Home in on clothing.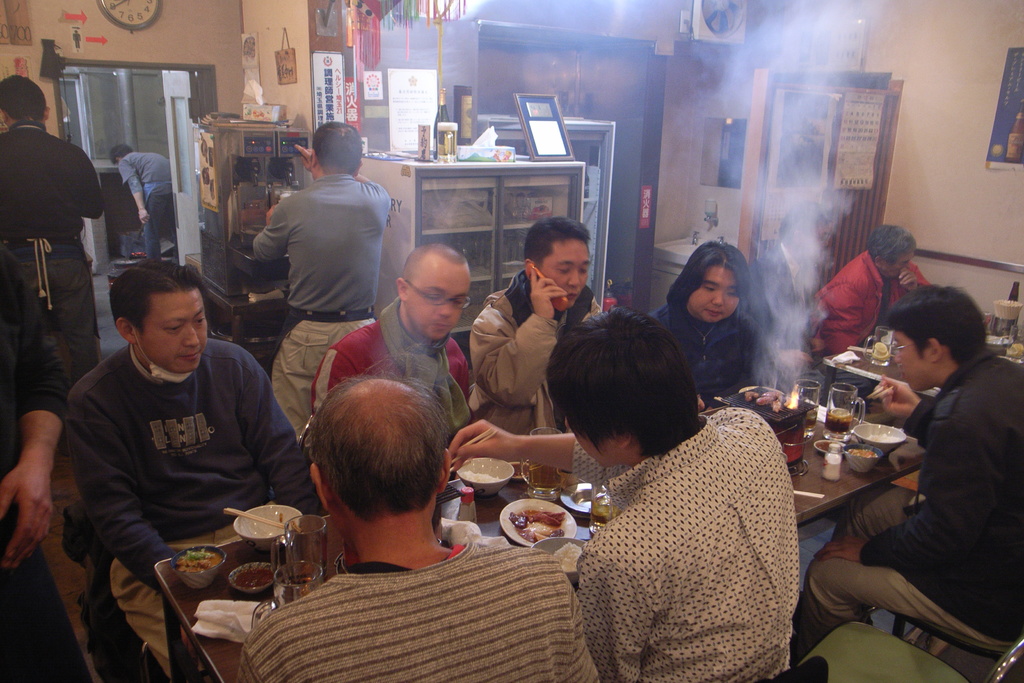
Homed in at [x1=637, y1=304, x2=787, y2=429].
